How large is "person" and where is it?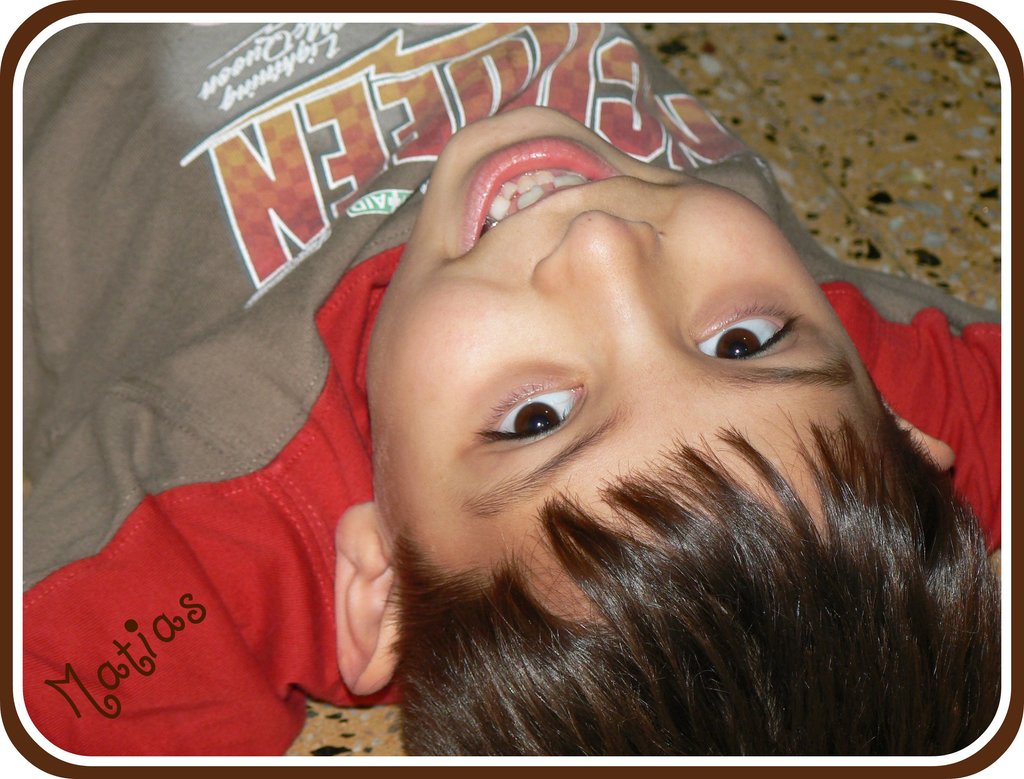
Bounding box: 22 19 1002 755.
